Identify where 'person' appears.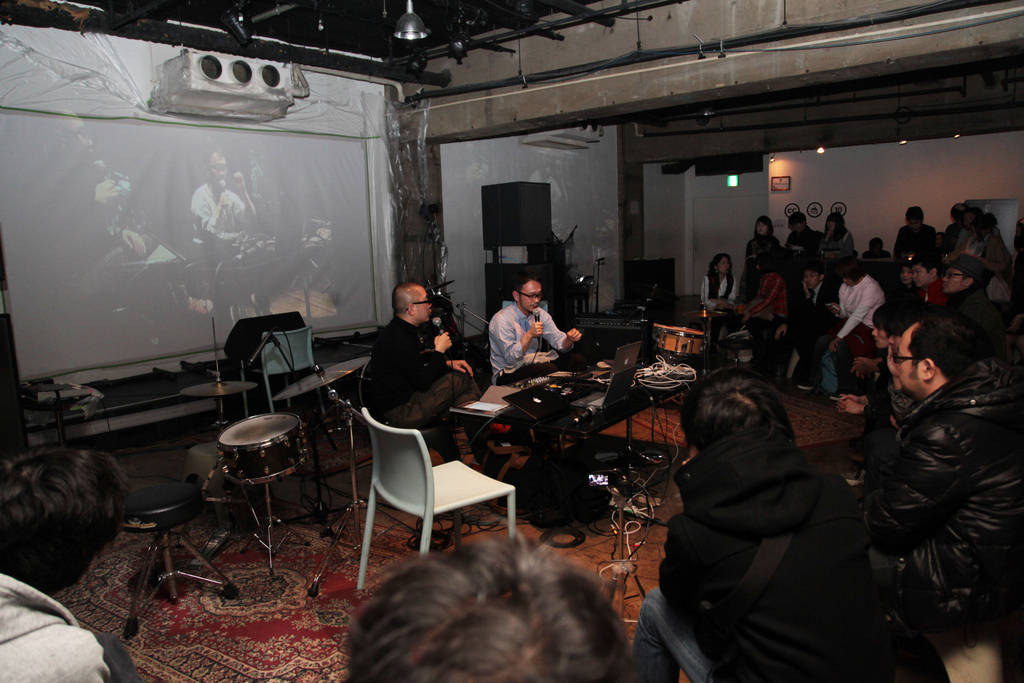
Appears at (x1=629, y1=369, x2=952, y2=682).
